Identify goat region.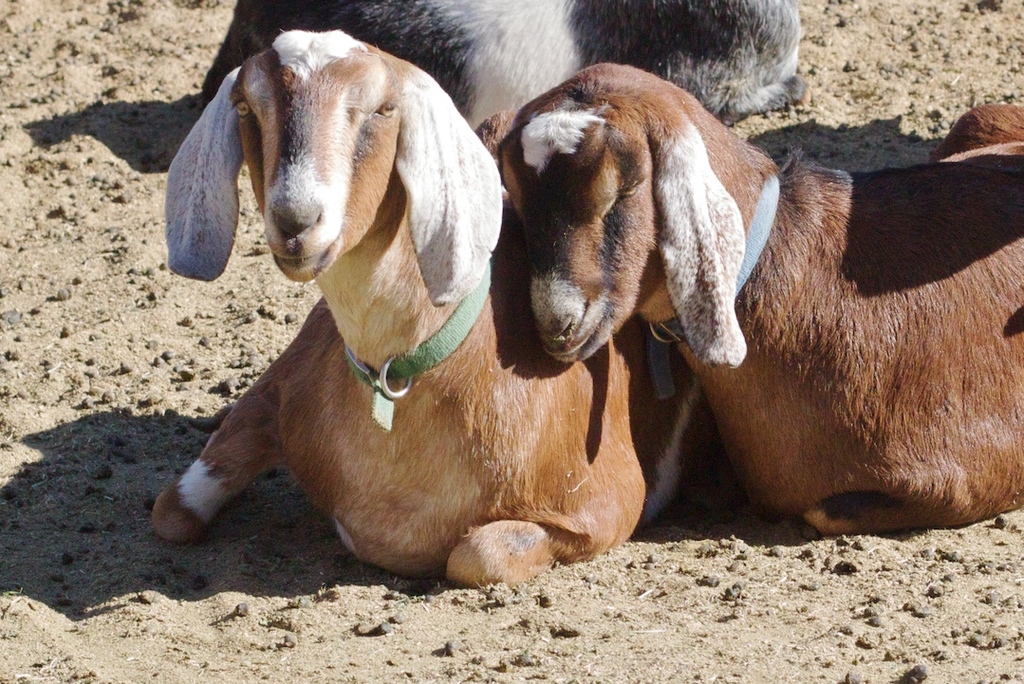
Region: box(201, 0, 815, 136).
